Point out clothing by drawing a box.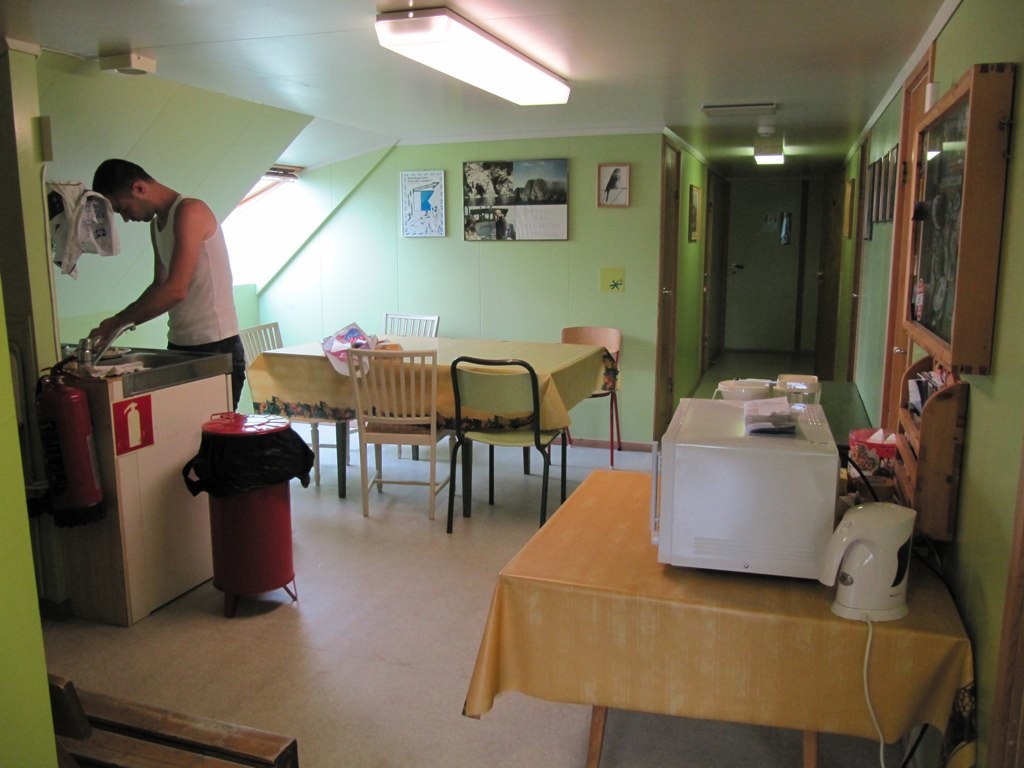
<box>163,193,248,412</box>.
